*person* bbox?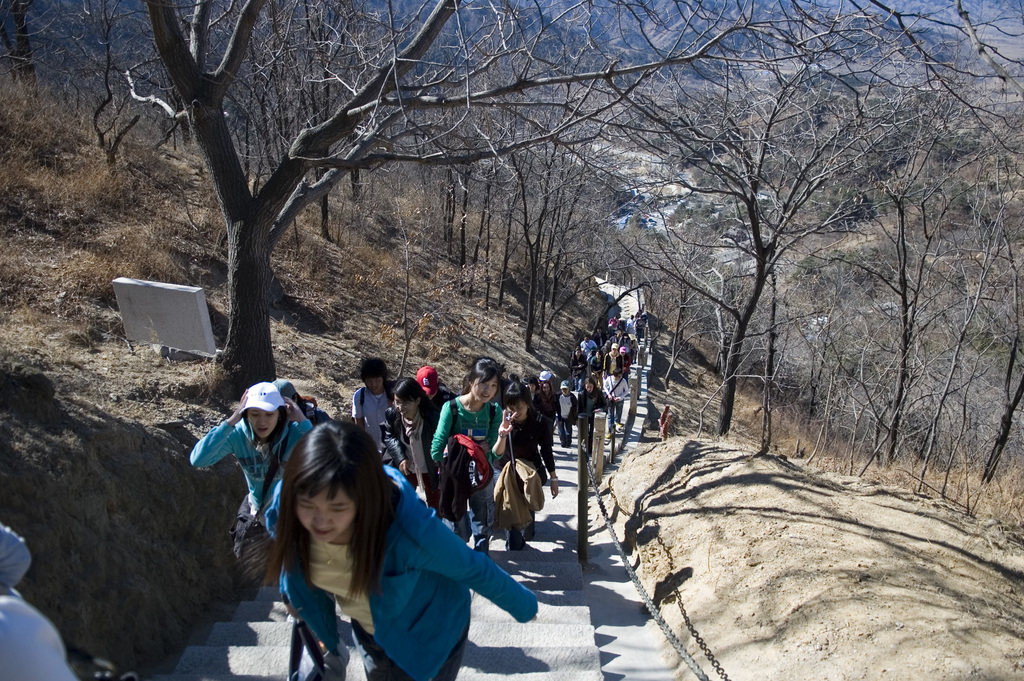
BBox(192, 378, 328, 650)
